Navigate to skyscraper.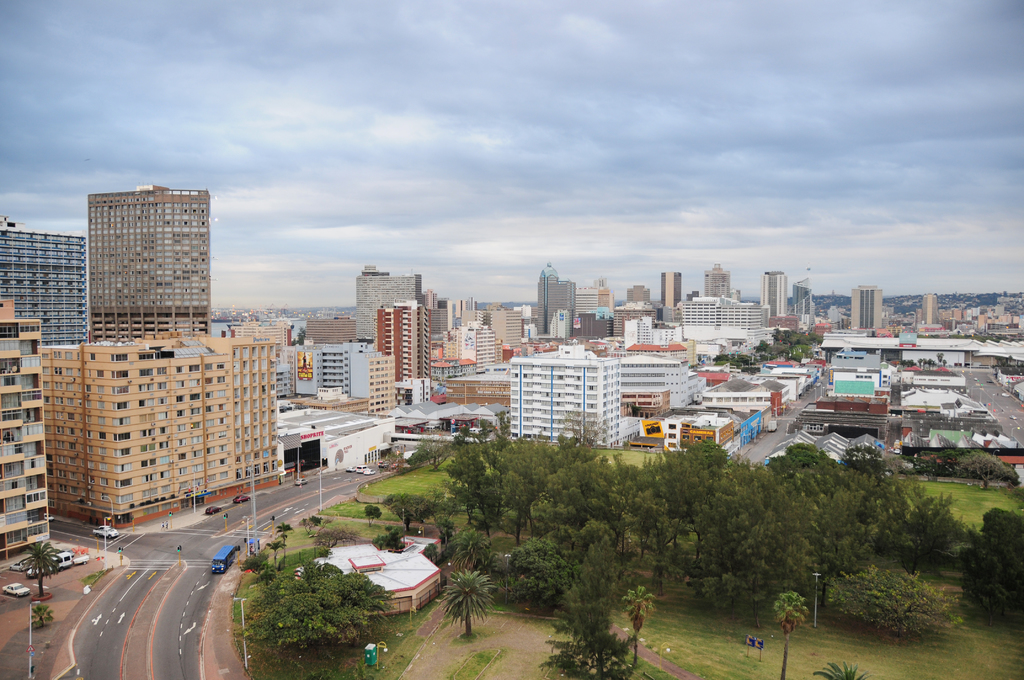
Navigation target: [792,277,817,326].
